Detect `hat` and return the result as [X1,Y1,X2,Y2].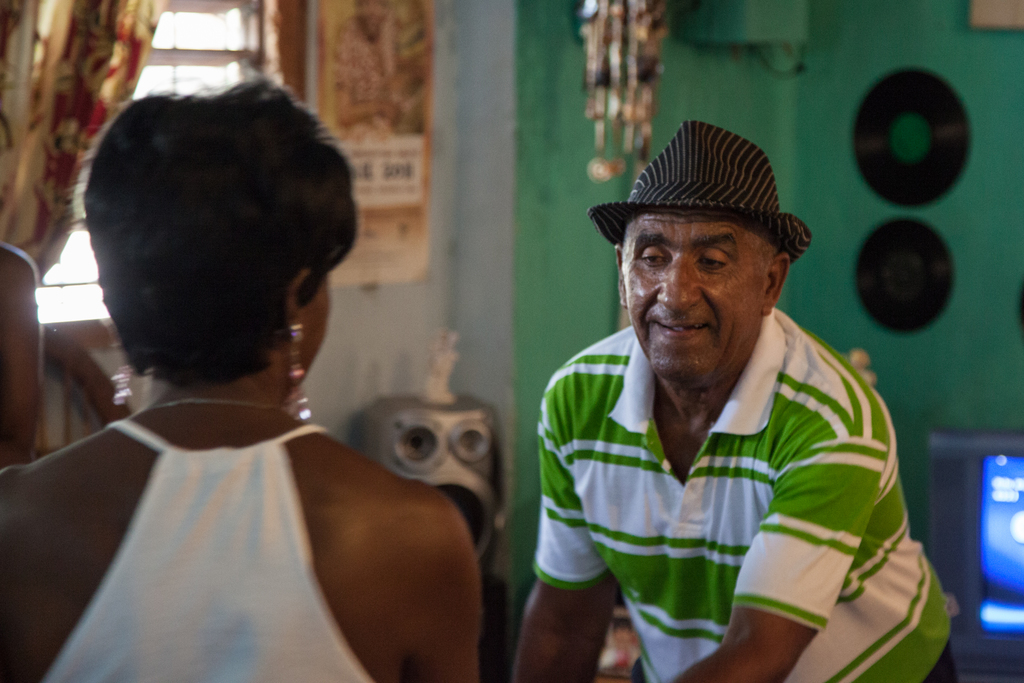
[586,121,815,270].
